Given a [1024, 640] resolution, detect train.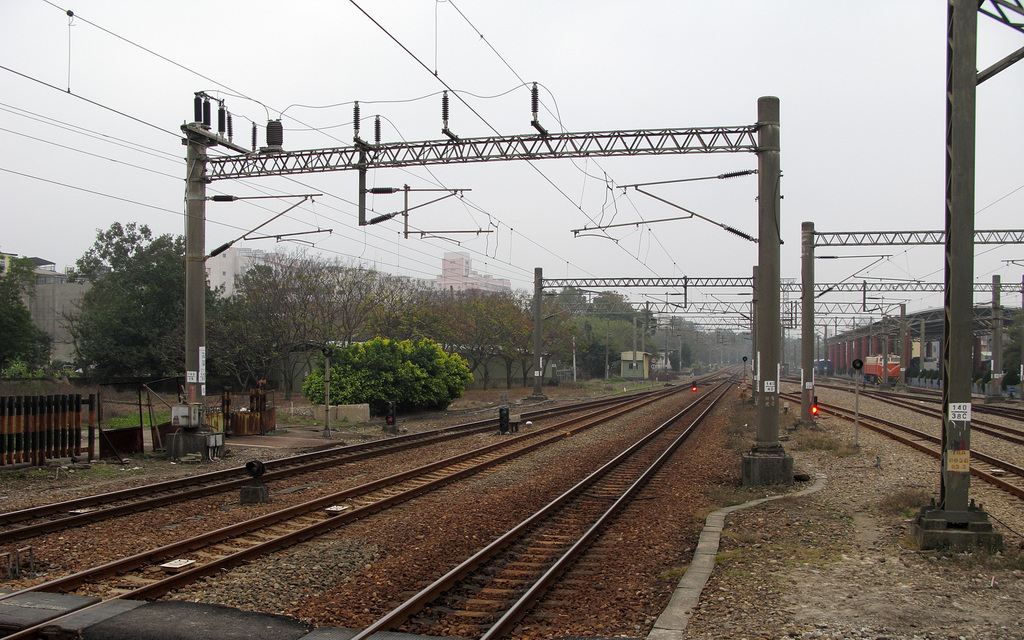
864,350,900,385.
